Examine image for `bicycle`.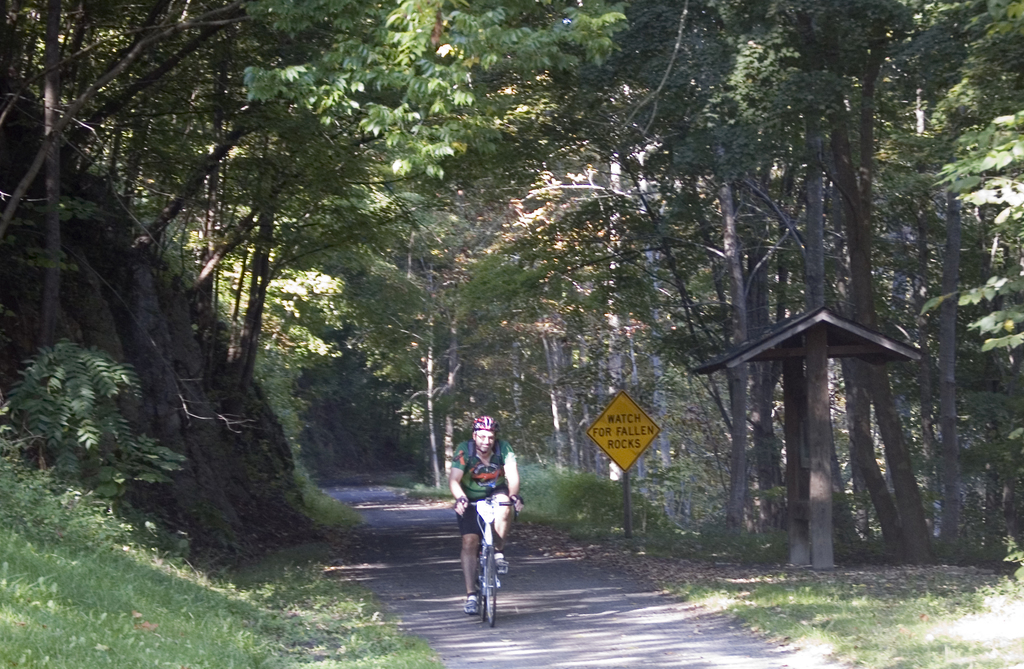
Examination result: [458, 518, 518, 620].
